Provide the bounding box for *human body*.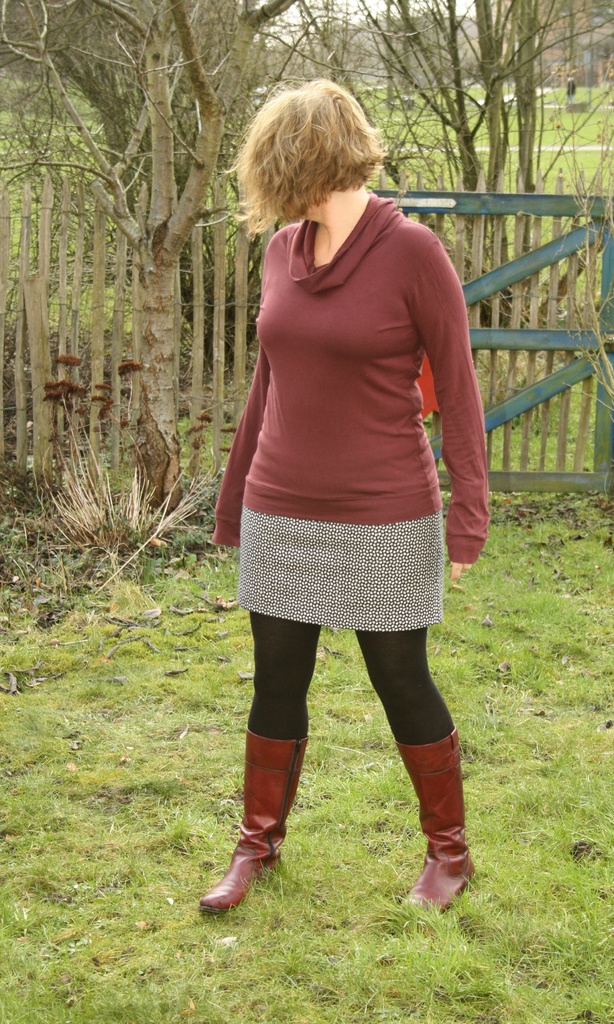
x1=202 y1=71 x2=491 y2=919.
